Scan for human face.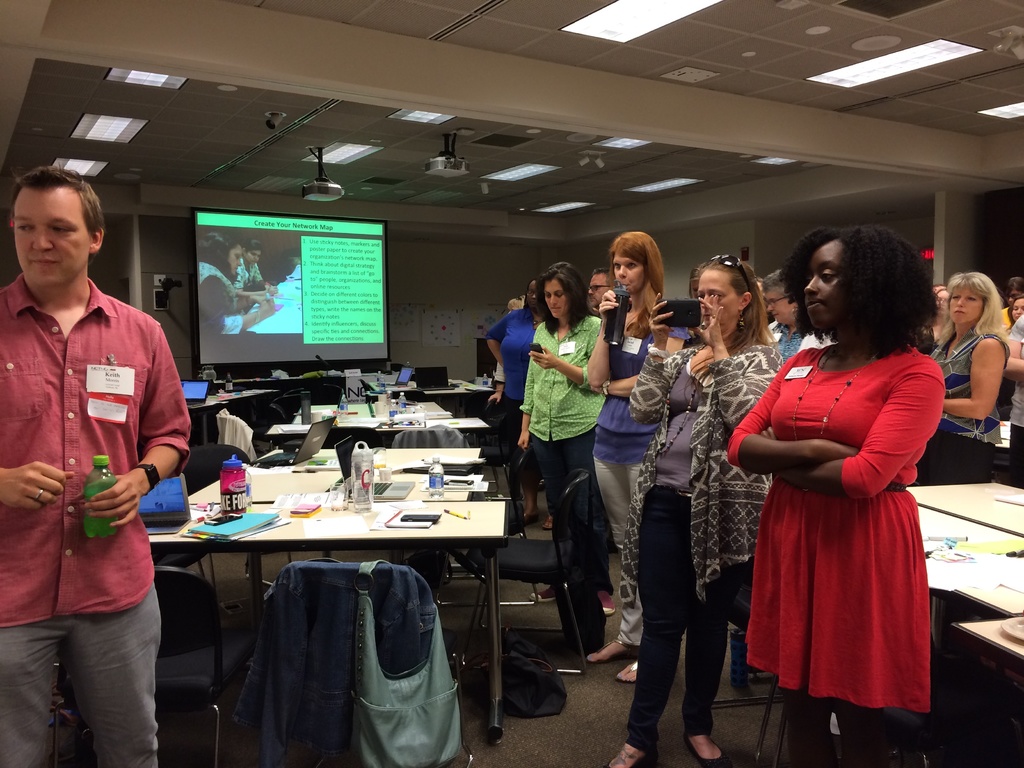
Scan result: 589/276/607/308.
